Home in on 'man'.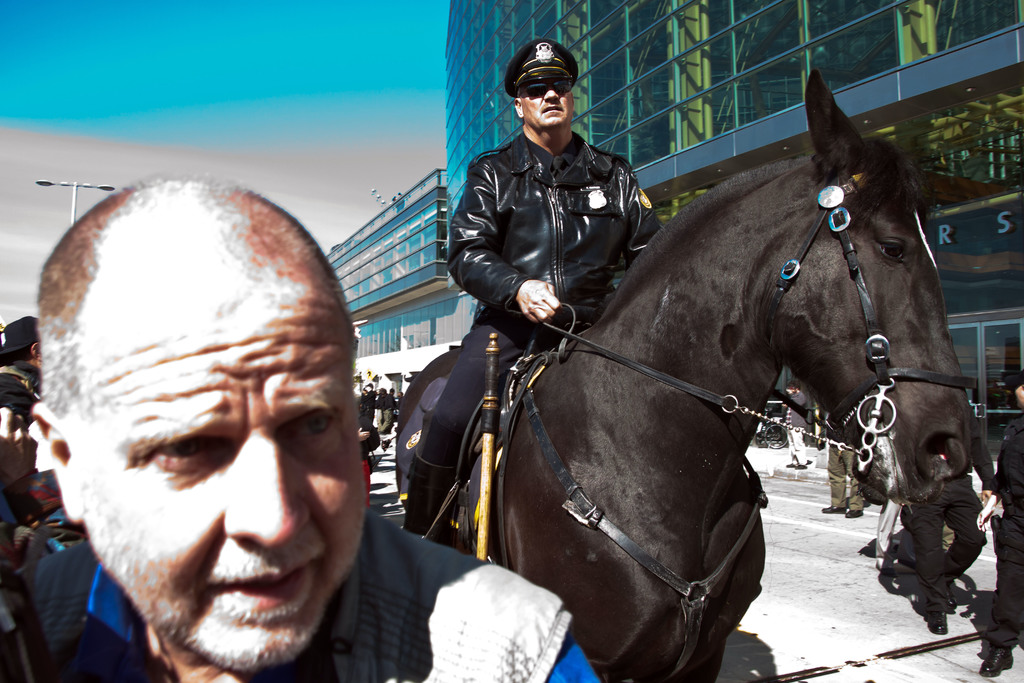
Homed in at 404:37:663:544.
